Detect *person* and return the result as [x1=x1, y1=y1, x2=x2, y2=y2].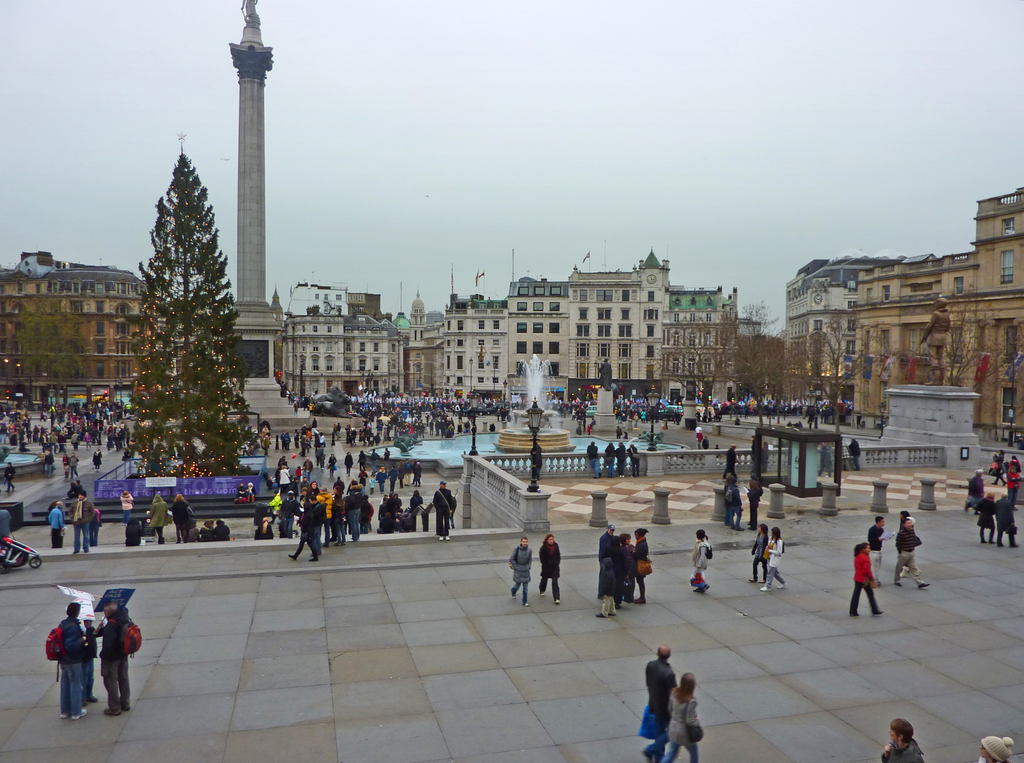
[x1=866, y1=514, x2=886, y2=589].
